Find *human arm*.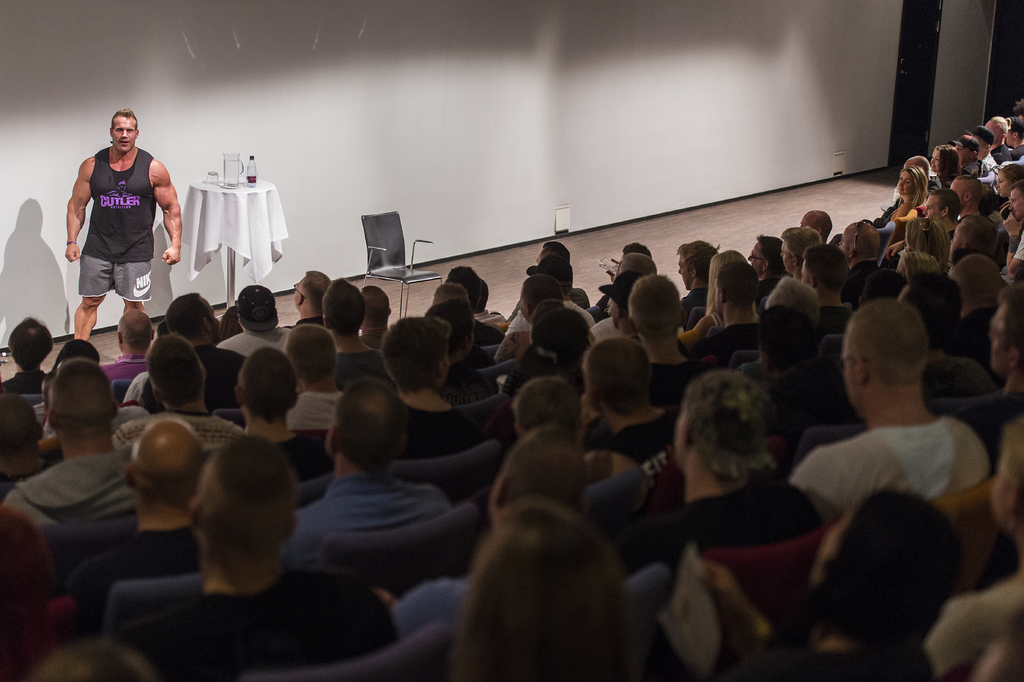
[x1=3, y1=478, x2=44, y2=542].
